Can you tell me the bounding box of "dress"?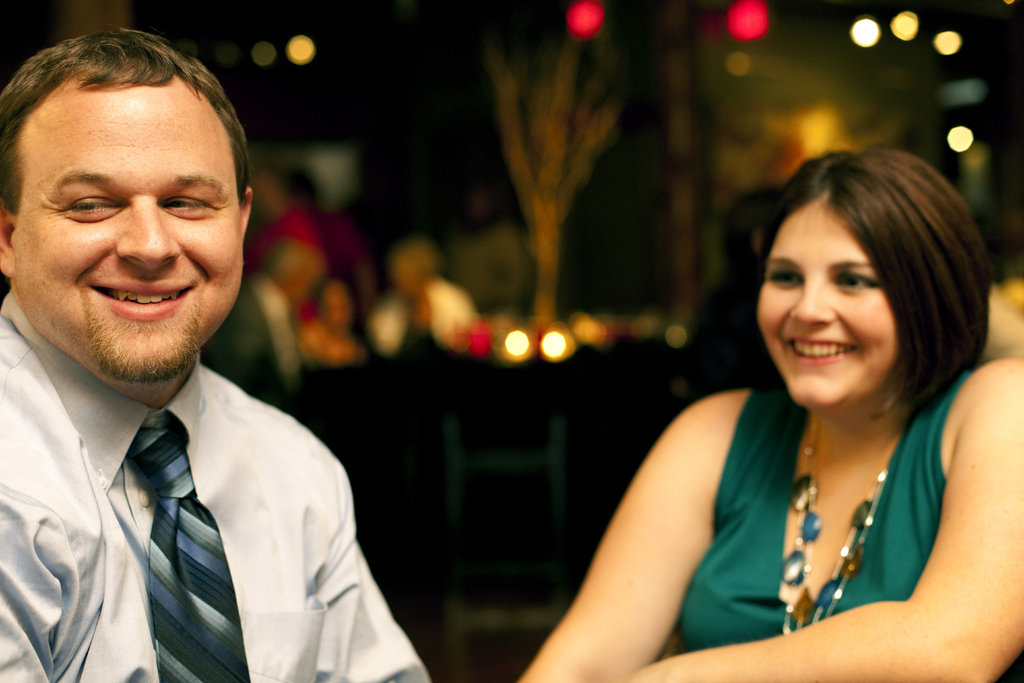
572, 361, 918, 676.
